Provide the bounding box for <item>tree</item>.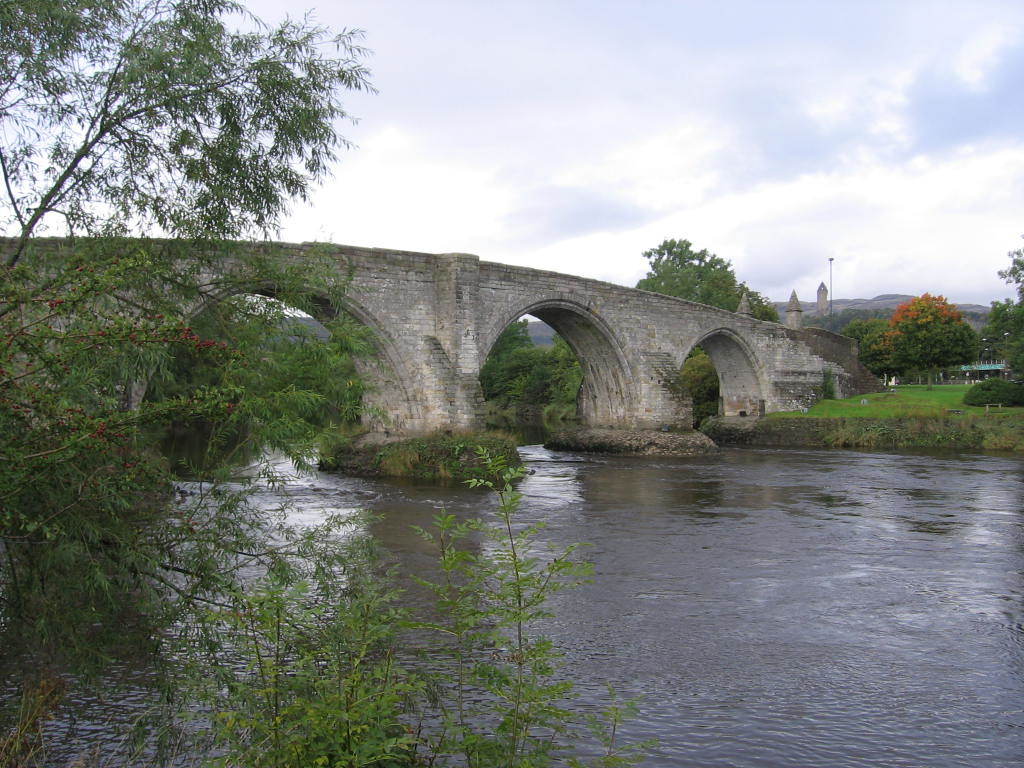
left=498, top=343, right=549, bottom=418.
